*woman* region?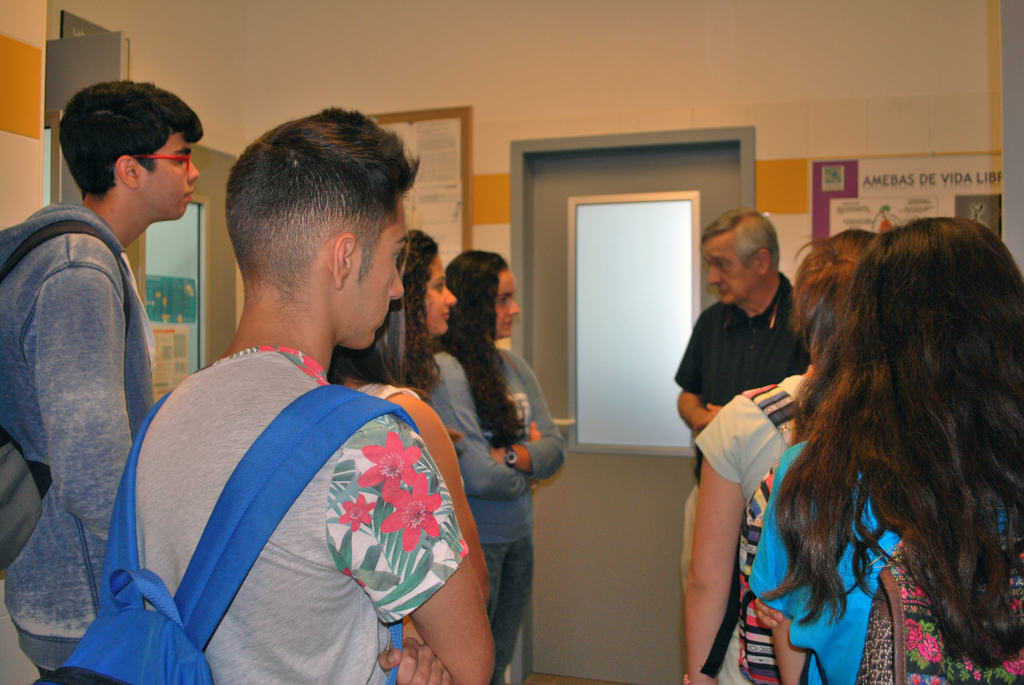
{"x1": 757, "y1": 212, "x2": 1023, "y2": 684}
